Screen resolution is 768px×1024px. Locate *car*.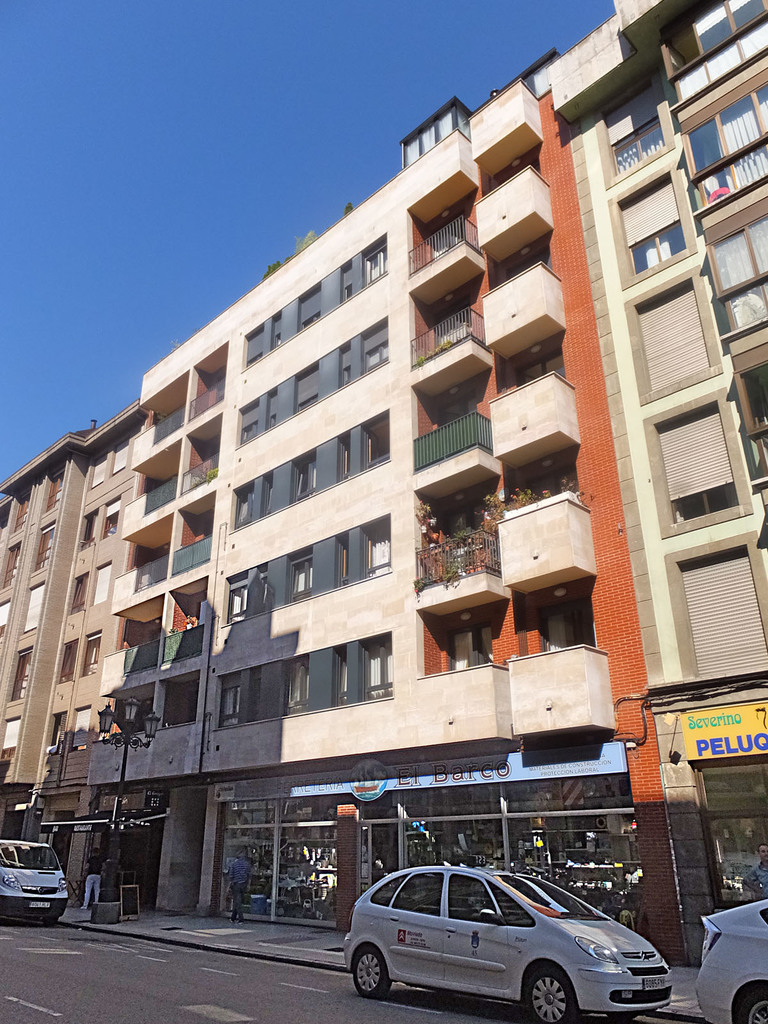
[337, 865, 665, 1018].
